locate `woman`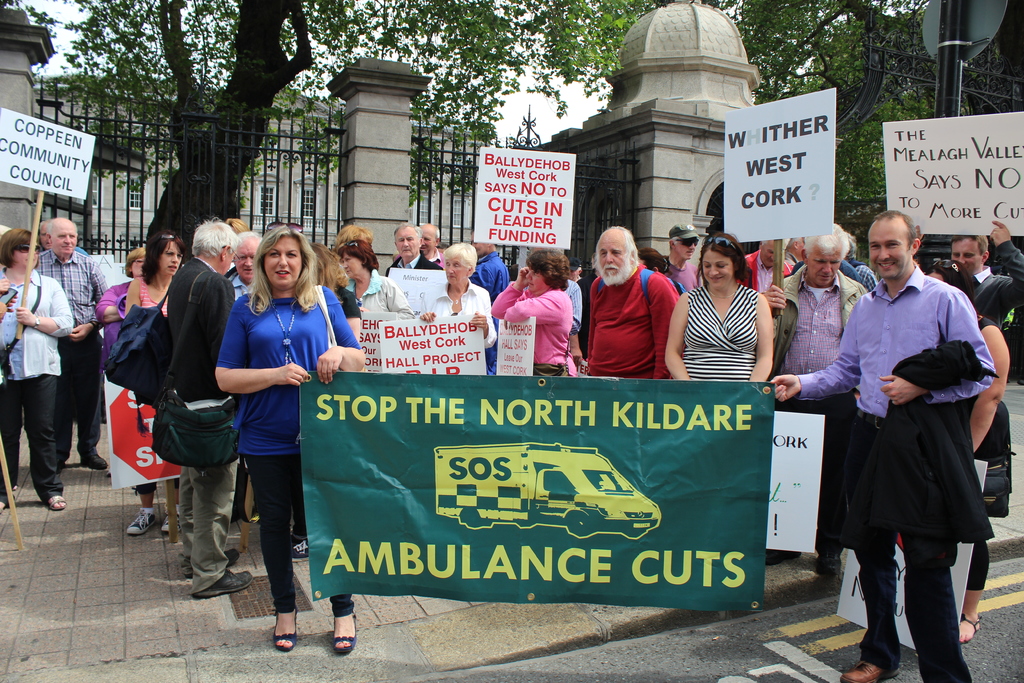
(123, 229, 186, 534)
